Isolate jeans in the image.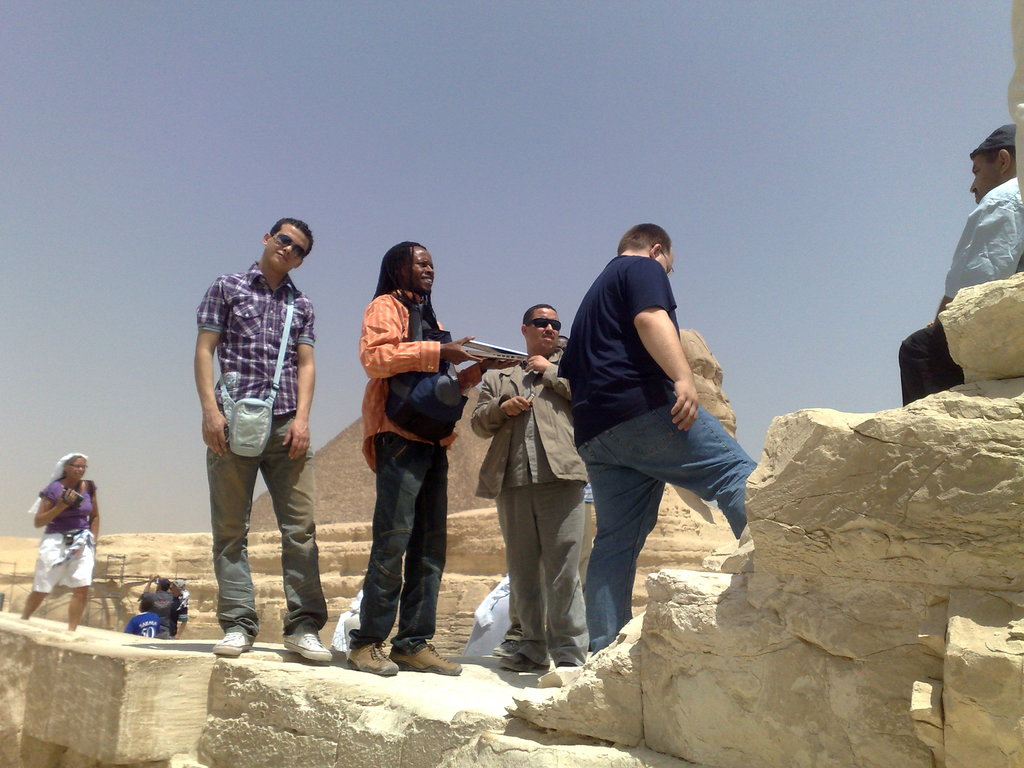
Isolated region: [left=355, top=428, right=447, bottom=651].
